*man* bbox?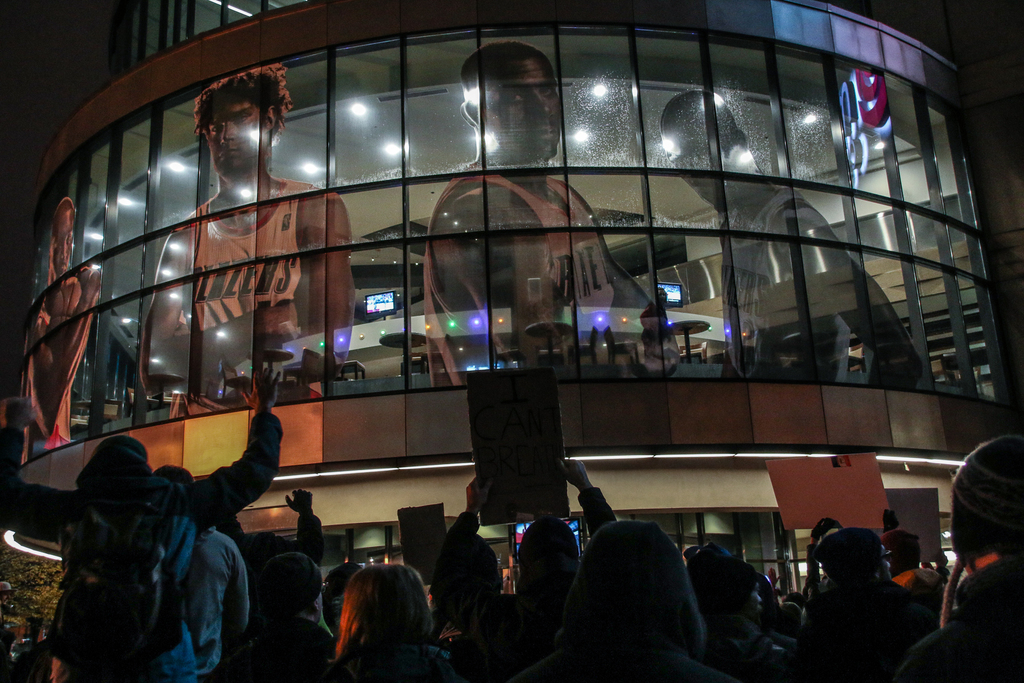
box=[659, 90, 924, 391]
